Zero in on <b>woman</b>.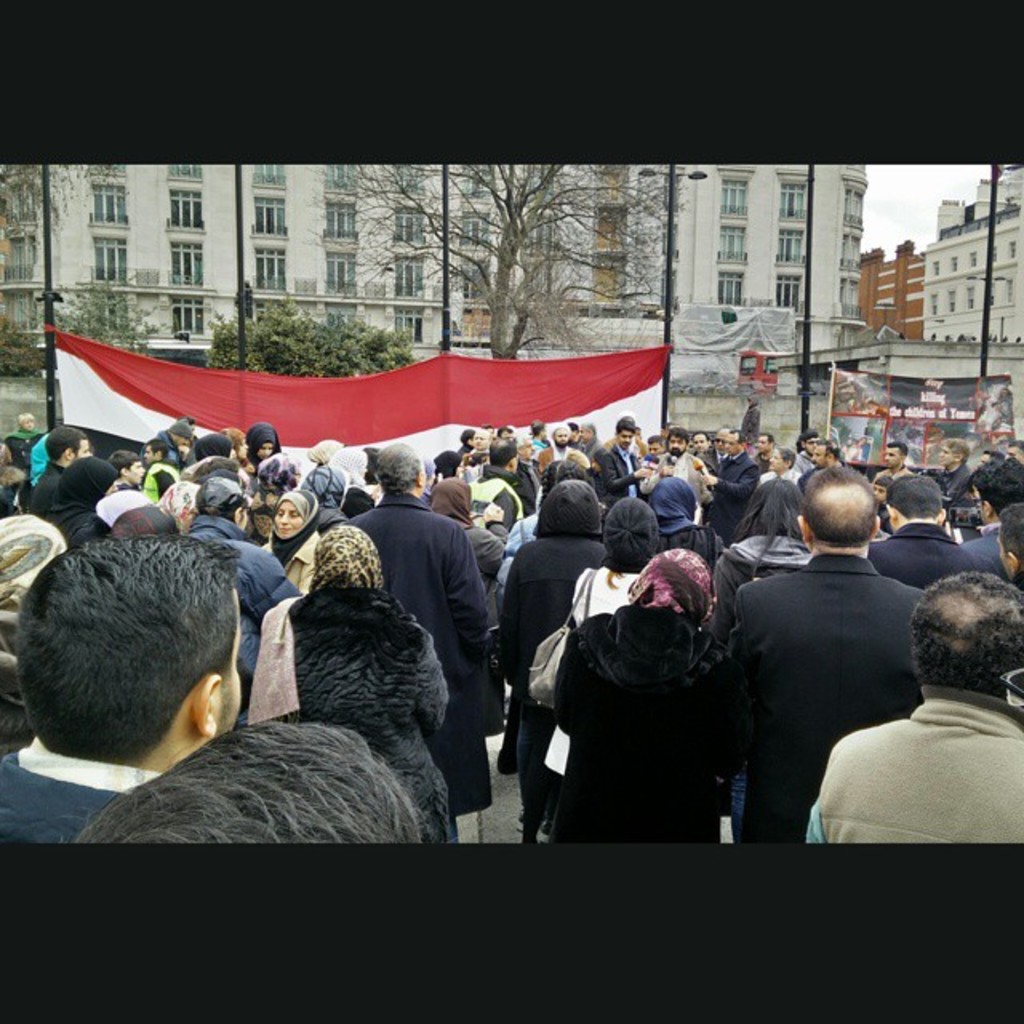
Zeroed in: <region>43, 458, 120, 549</region>.
